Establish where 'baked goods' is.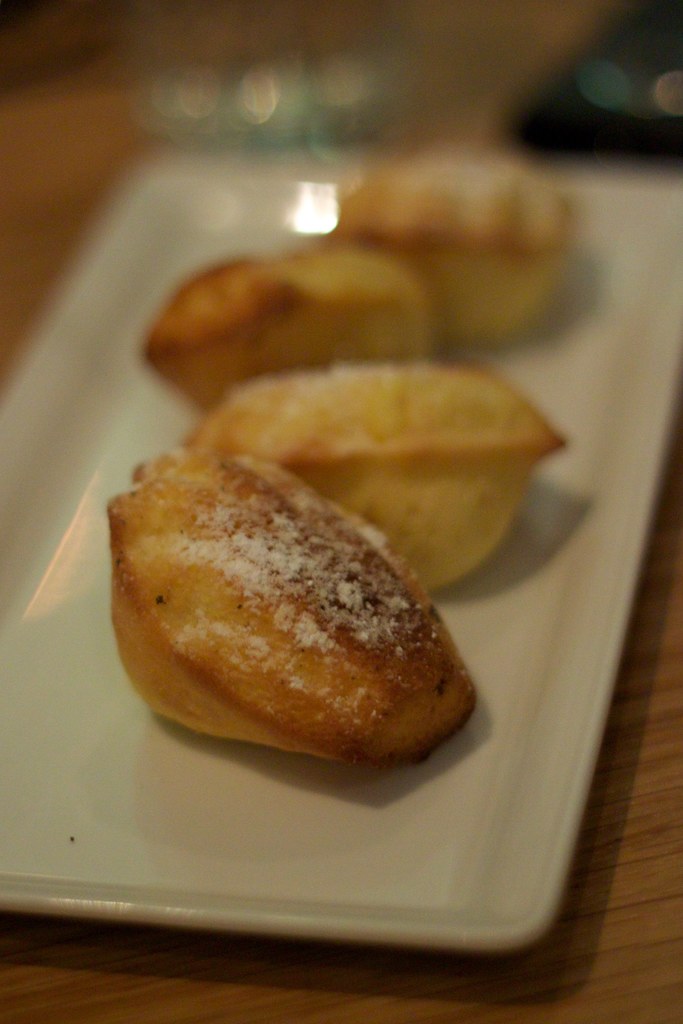
Established at pyautogui.locateOnScreen(138, 236, 456, 405).
